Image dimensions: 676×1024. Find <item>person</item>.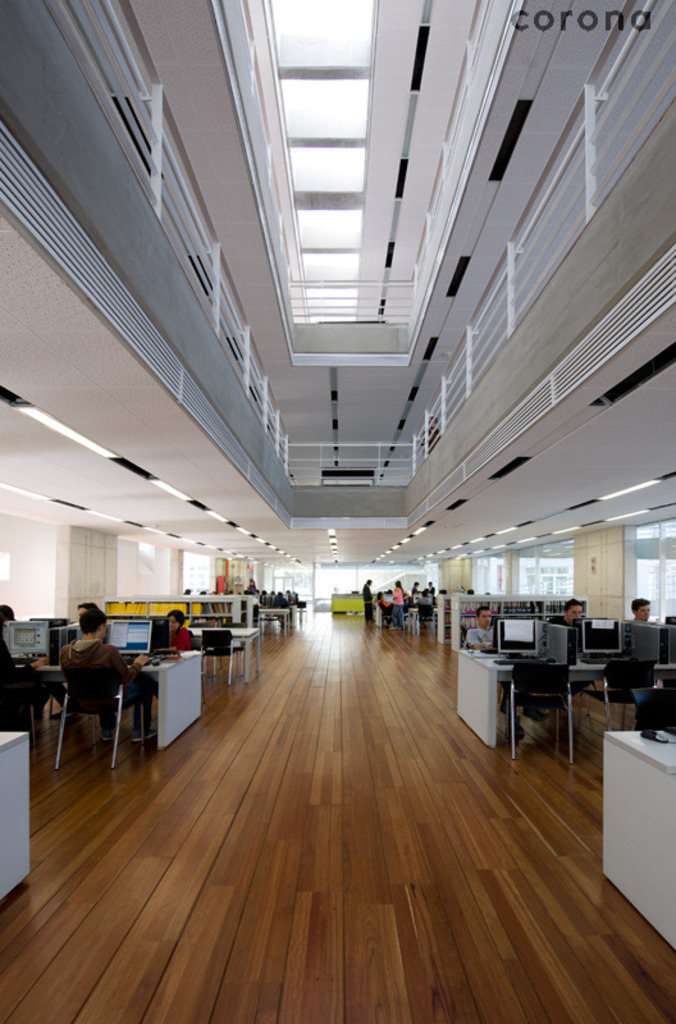
[x1=622, y1=595, x2=661, y2=663].
